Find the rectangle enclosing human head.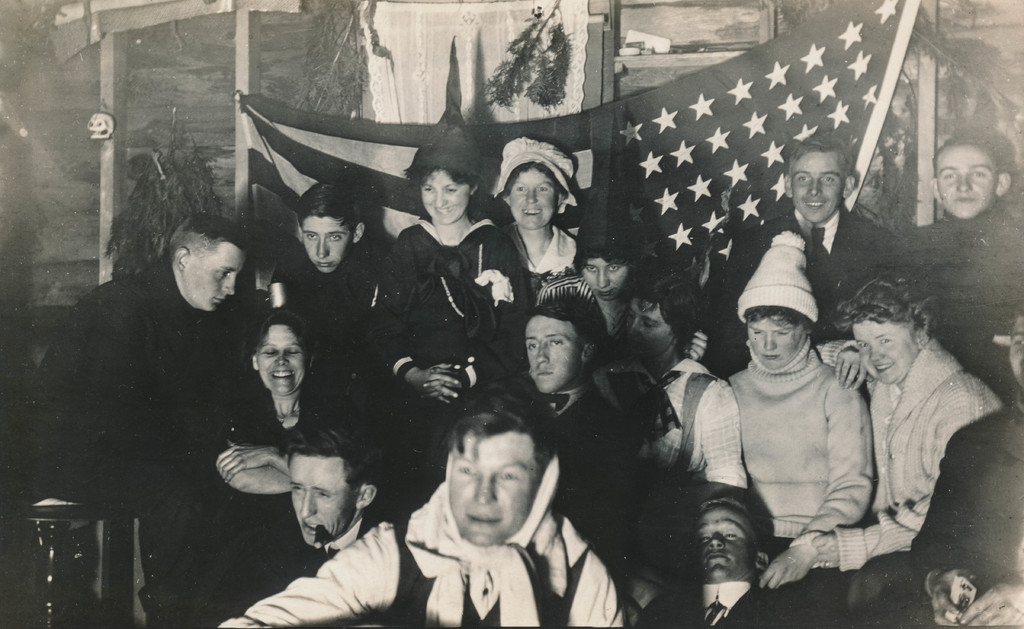
pyautogui.locateOnScreen(576, 220, 635, 302).
